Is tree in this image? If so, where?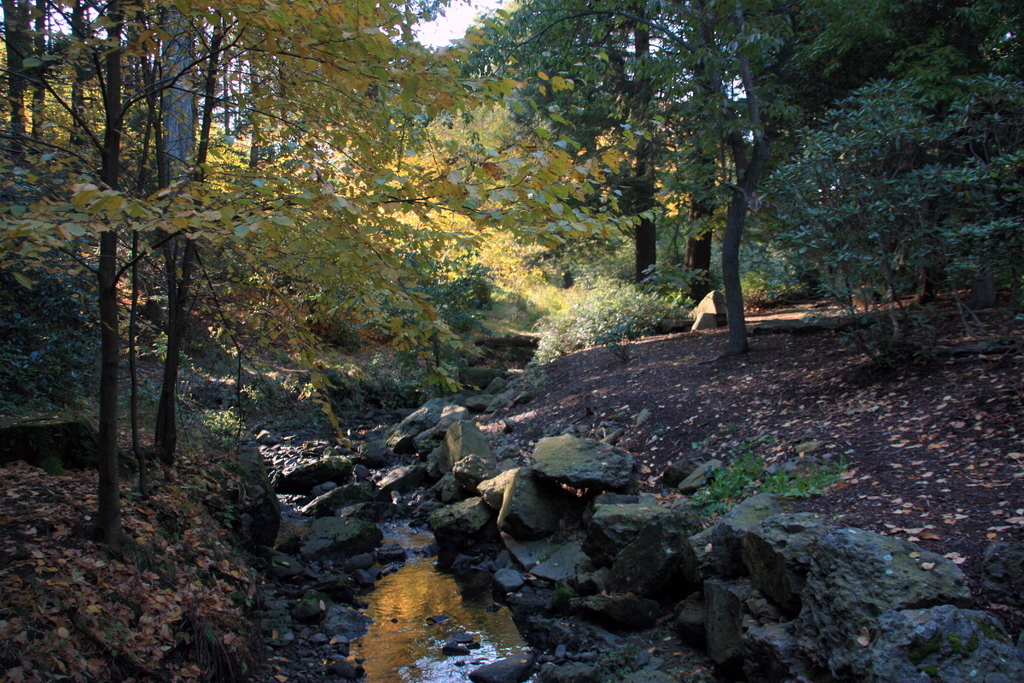
Yes, at detection(0, 0, 409, 538).
